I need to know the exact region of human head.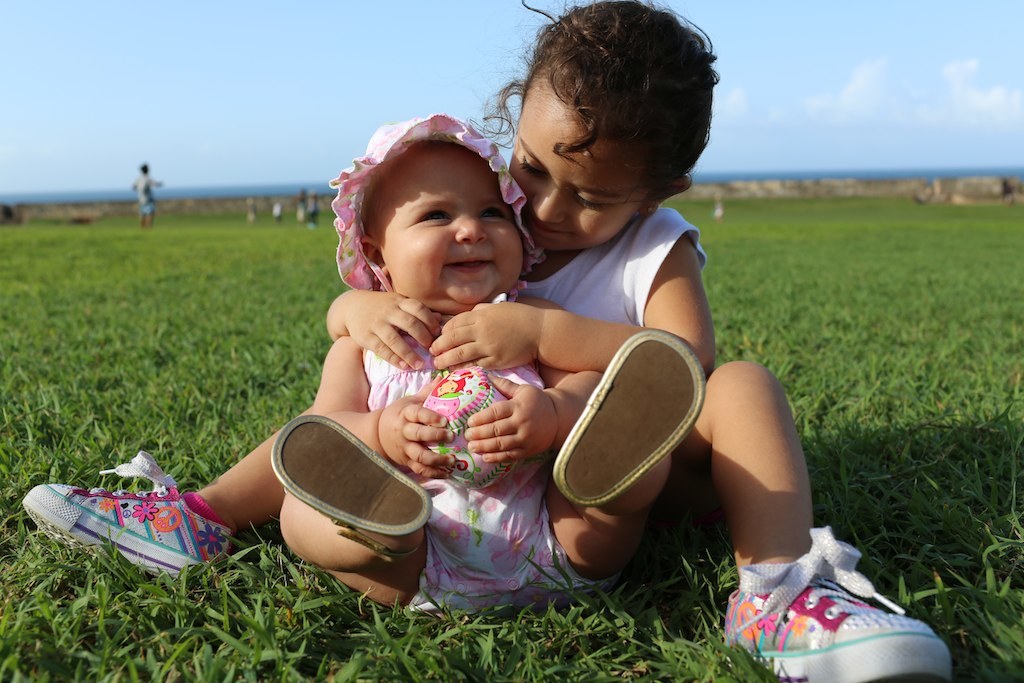
Region: <region>503, 0, 719, 251</region>.
